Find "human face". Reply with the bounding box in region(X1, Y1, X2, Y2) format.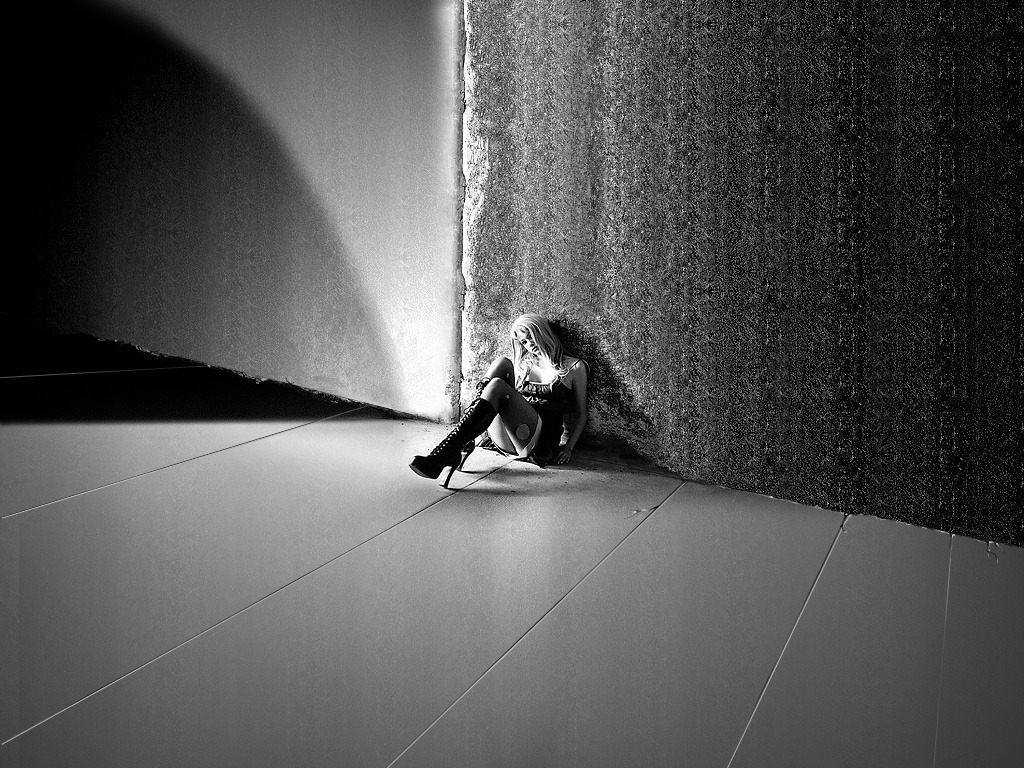
region(518, 332, 539, 355).
